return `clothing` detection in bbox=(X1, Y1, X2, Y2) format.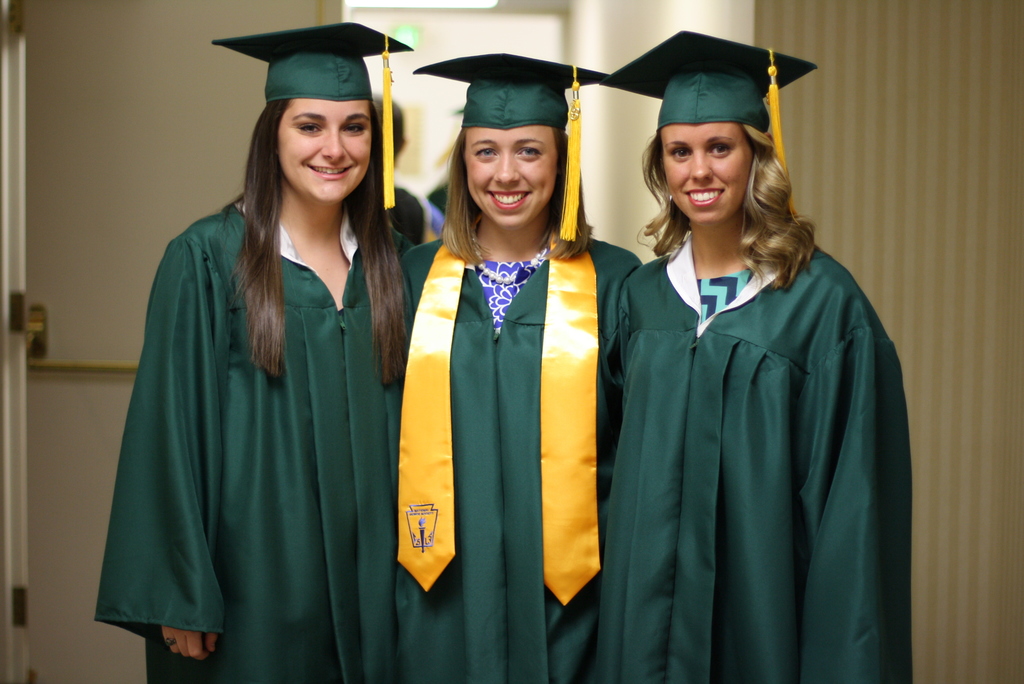
bbox=(86, 164, 431, 678).
